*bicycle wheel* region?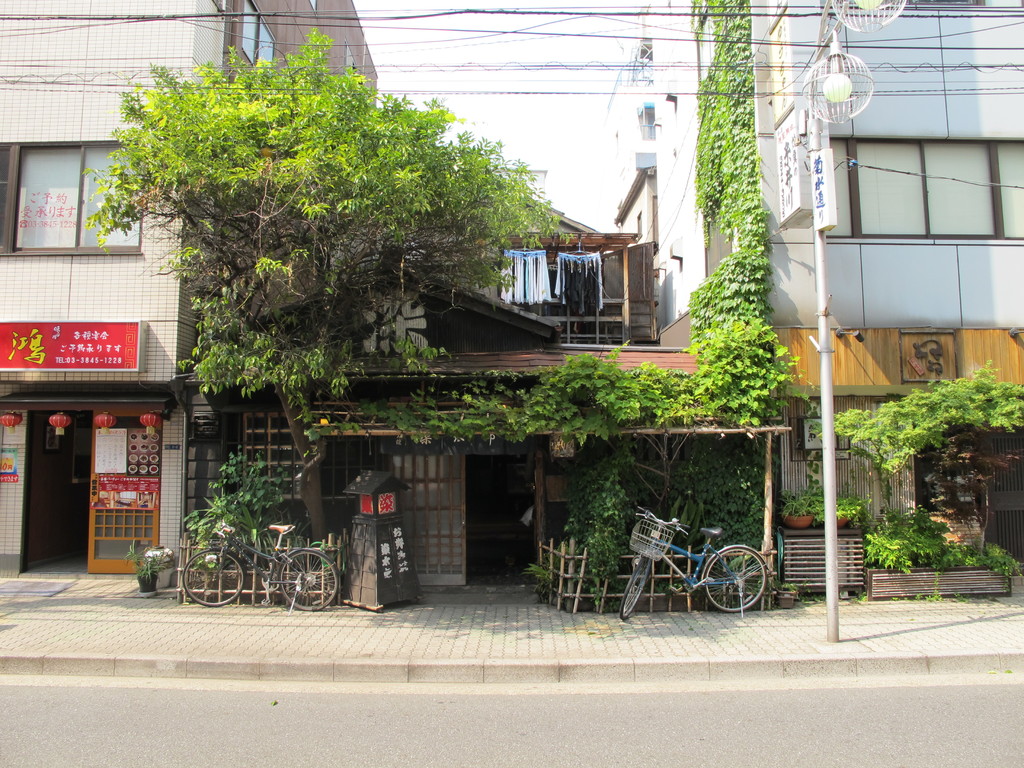
bbox=(691, 545, 766, 615)
